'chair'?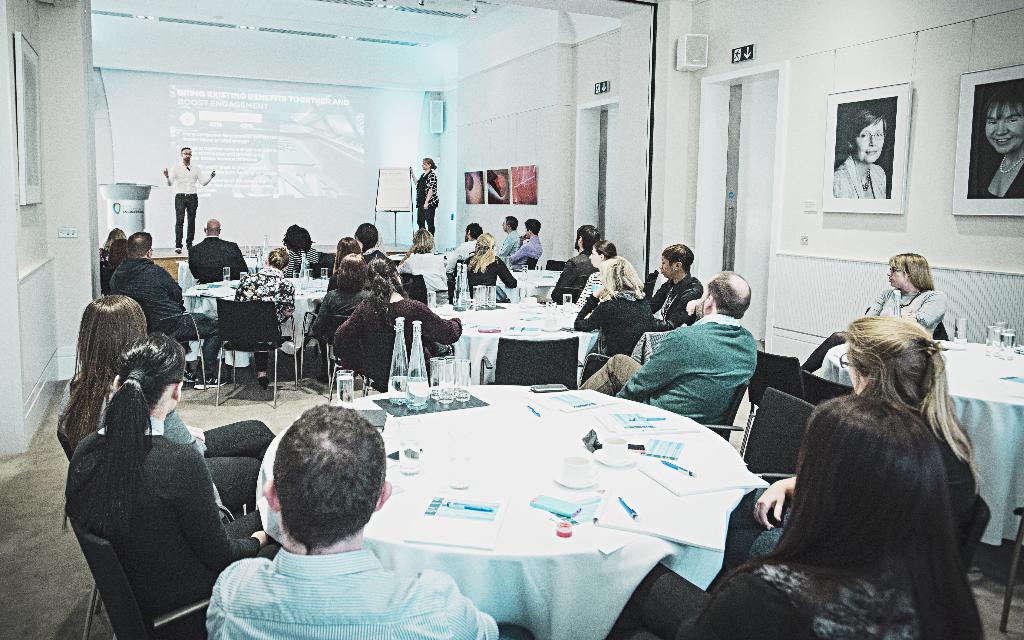
(211,302,298,408)
